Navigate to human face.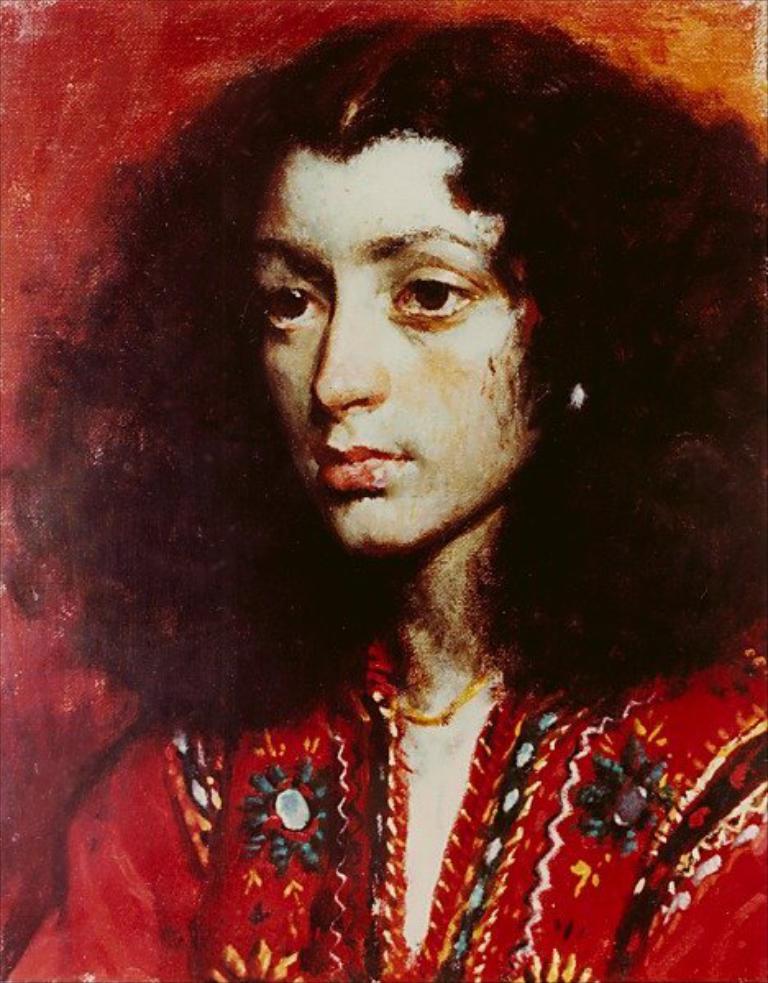
Navigation target: x1=238, y1=130, x2=560, y2=551.
